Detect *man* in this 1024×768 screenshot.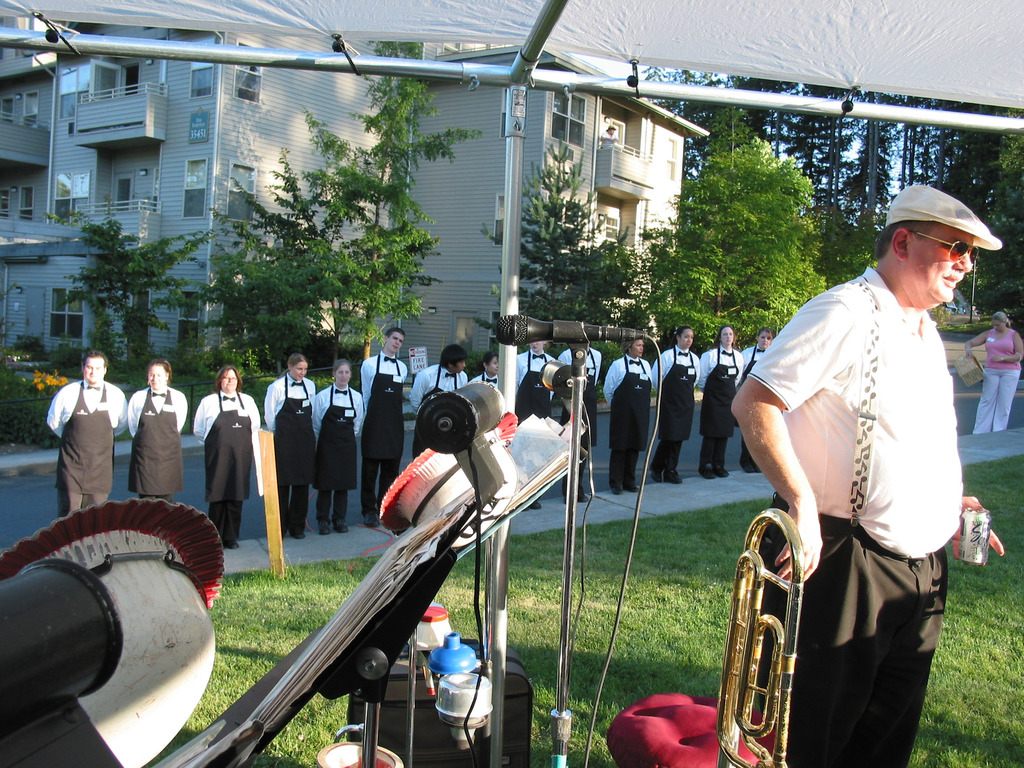
Detection: (358, 328, 409, 524).
